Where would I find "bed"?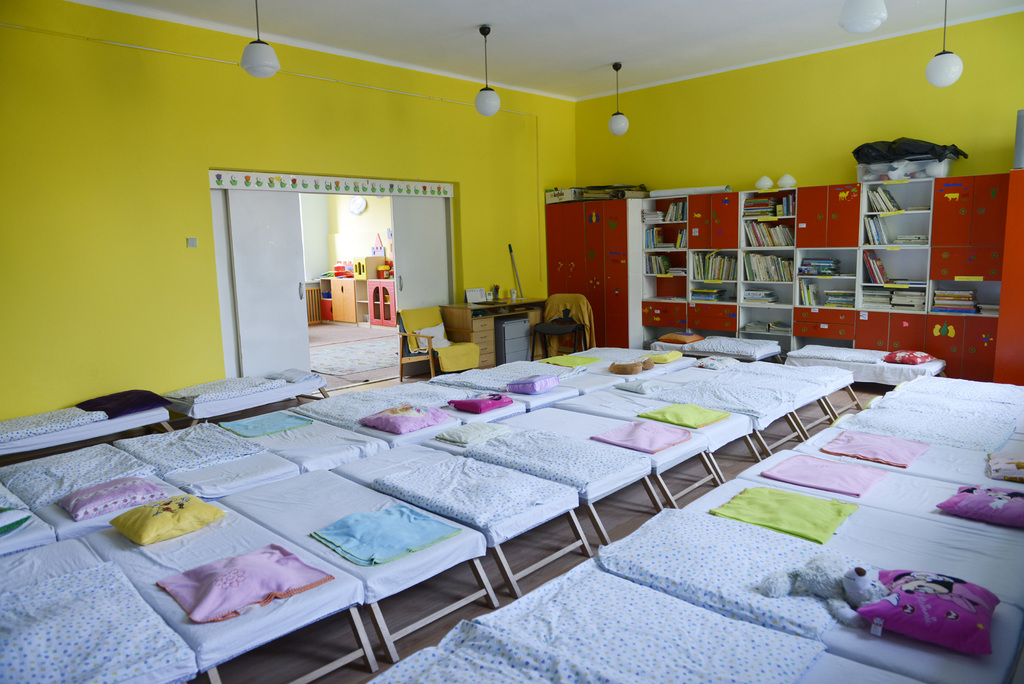
At l=612, t=361, r=809, b=462.
